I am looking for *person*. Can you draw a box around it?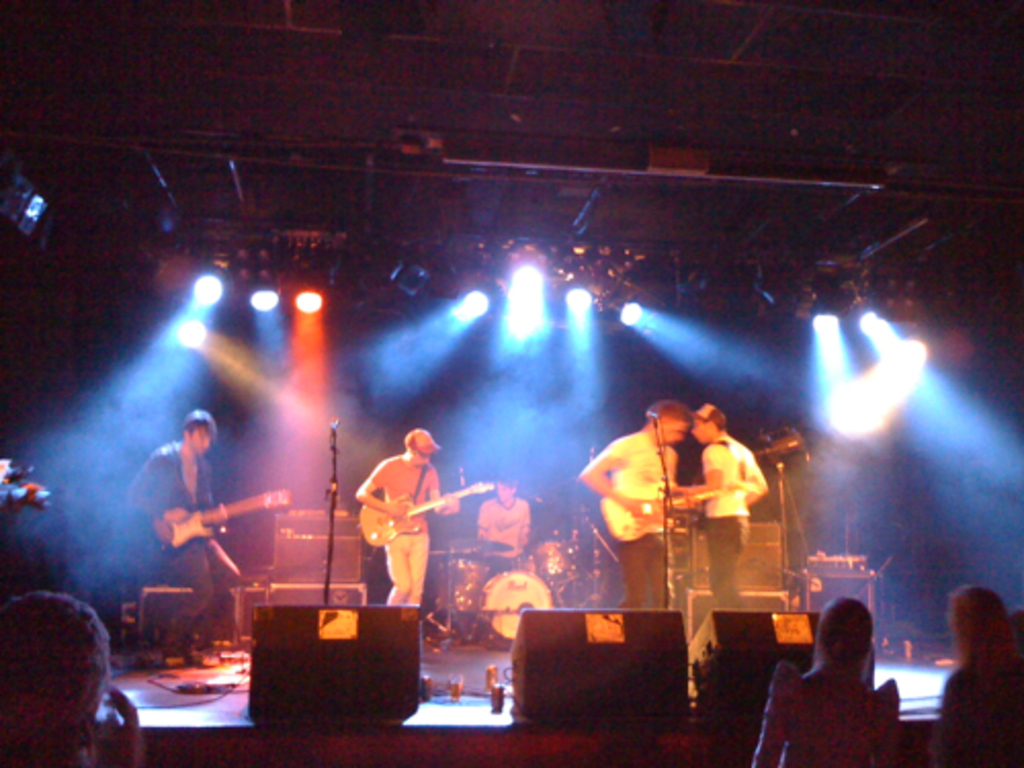
Sure, the bounding box is (481, 473, 535, 571).
